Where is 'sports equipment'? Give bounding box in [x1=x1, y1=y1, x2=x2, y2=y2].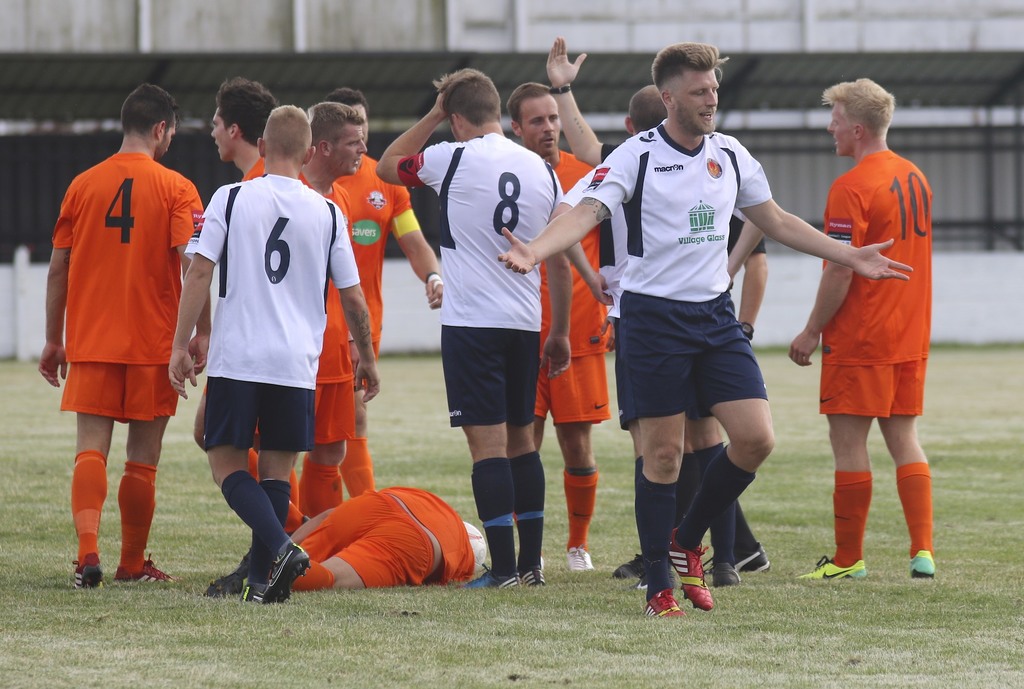
[x1=904, y1=551, x2=938, y2=583].
